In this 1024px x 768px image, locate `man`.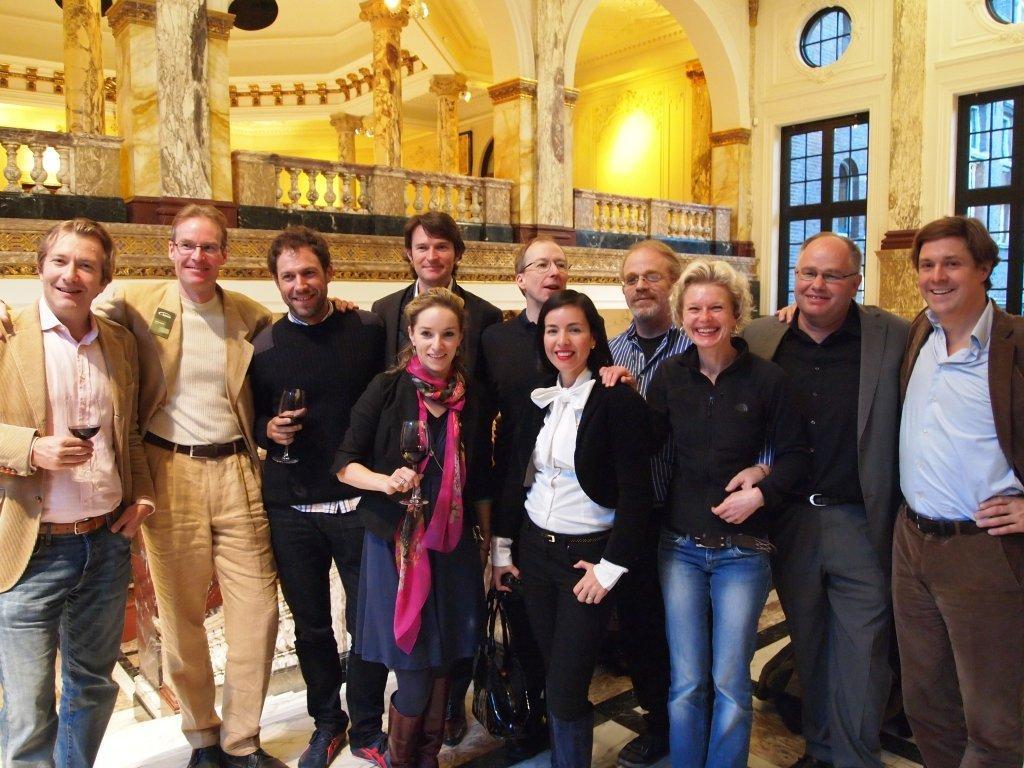
Bounding box: rect(371, 205, 506, 362).
